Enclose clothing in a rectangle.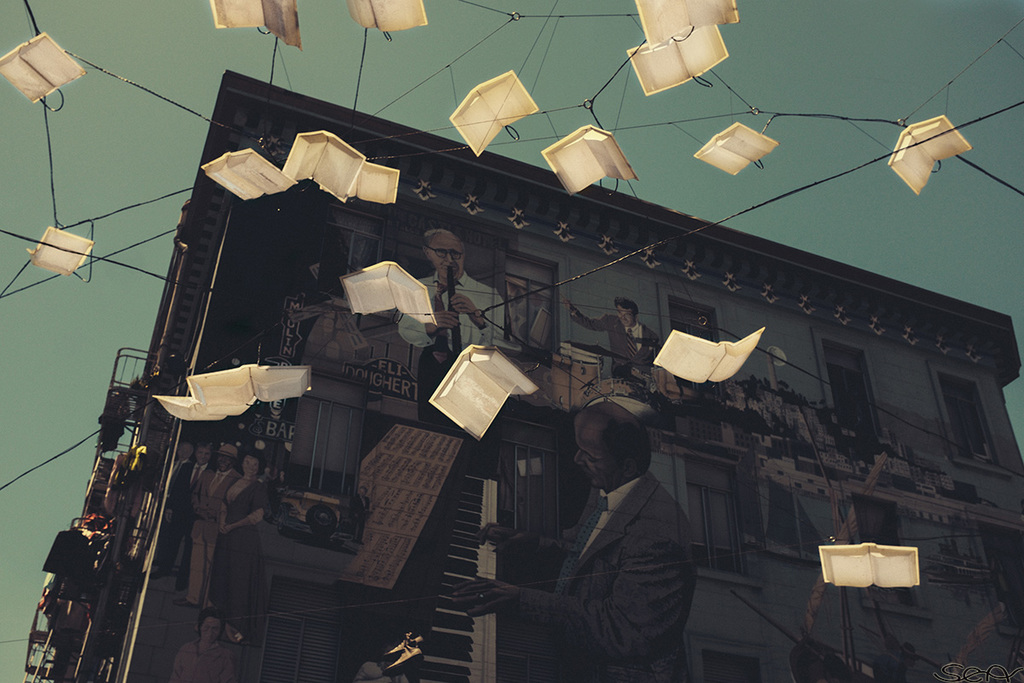
[567,311,664,381].
